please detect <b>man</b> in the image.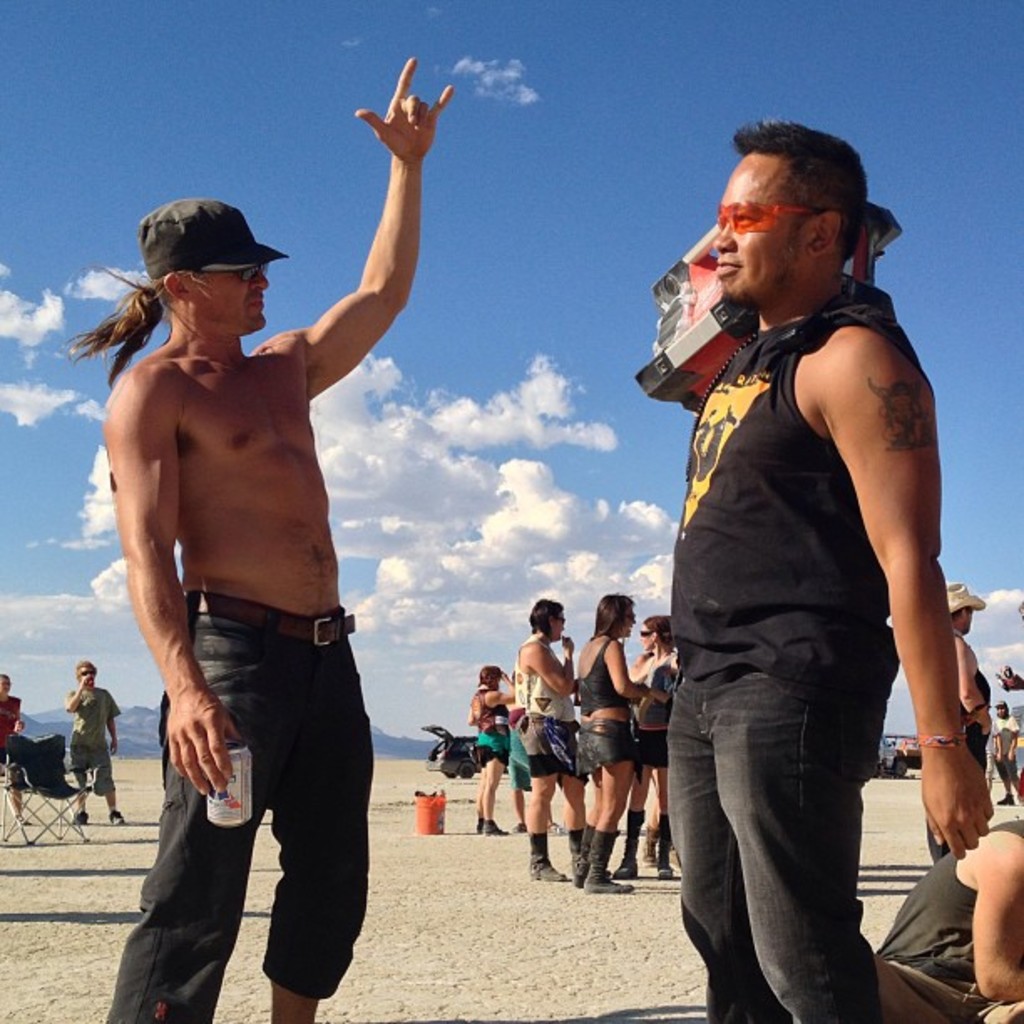
locate(925, 577, 994, 873).
